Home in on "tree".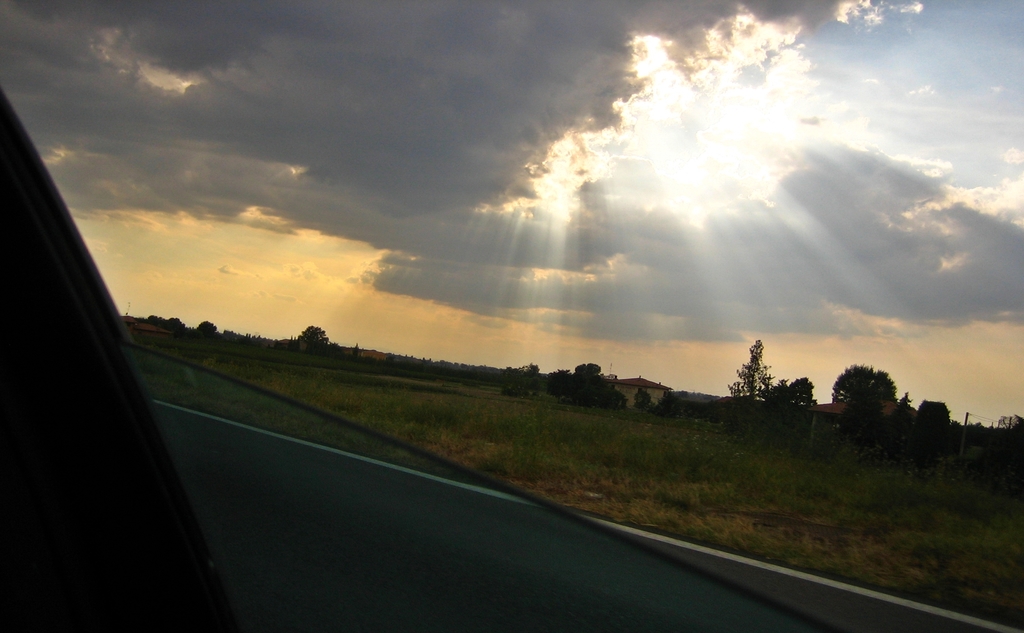
Homed in at region(500, 358, 544, 396).
